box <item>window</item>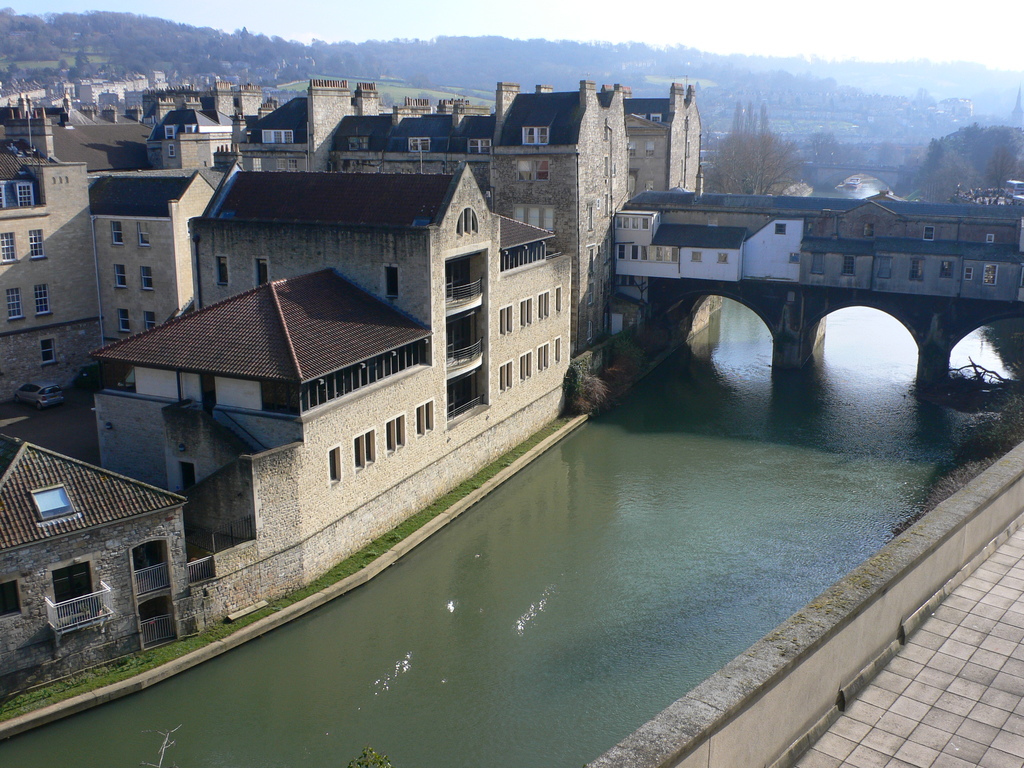
pyautogui.locateOnScreen(201, 371, 218, 406)
